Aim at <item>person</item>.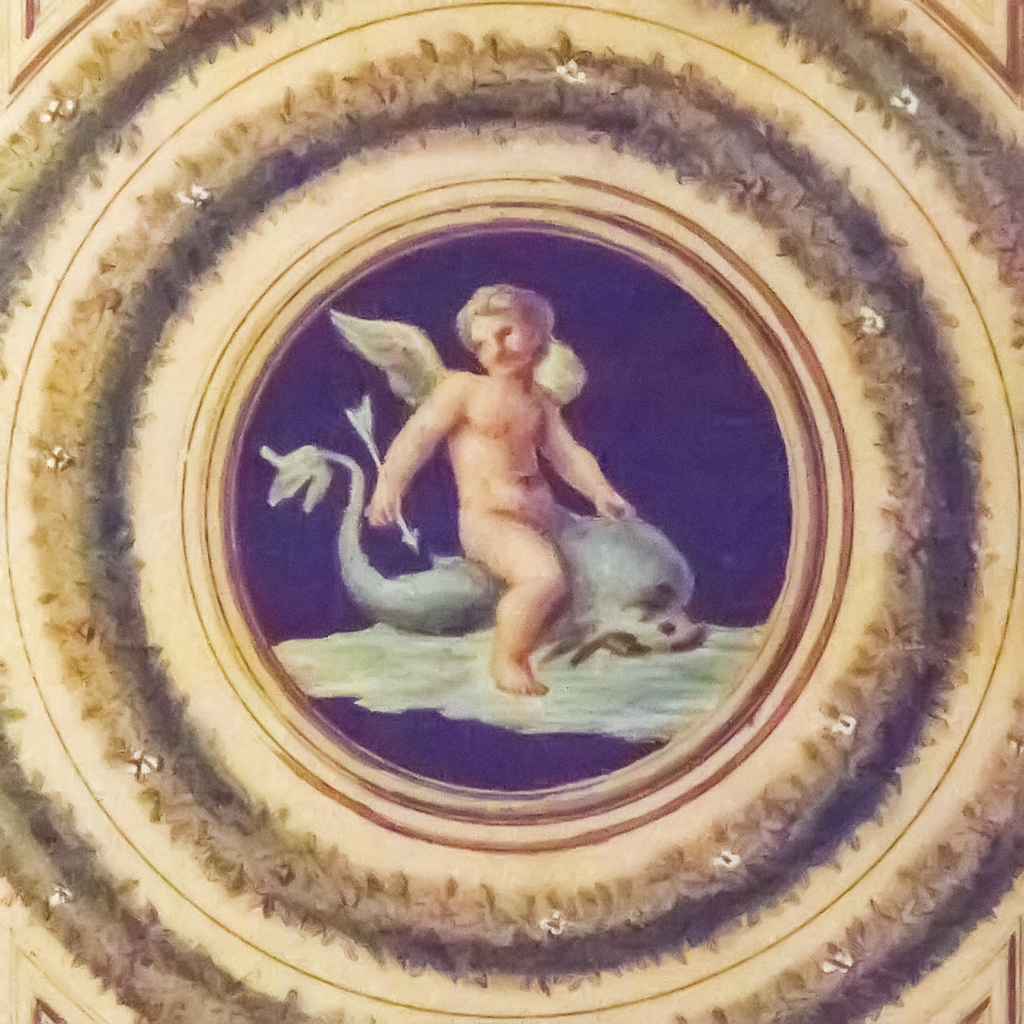
Aimed at [x1=325, y1=264, x2=698, y2=784].
